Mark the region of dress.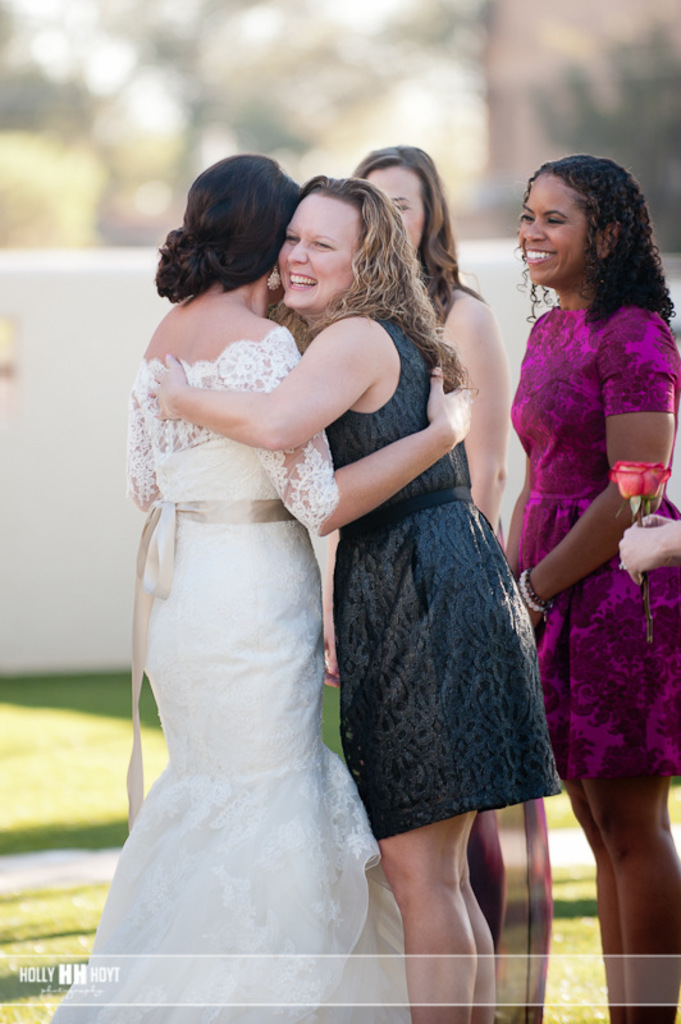
Region: {"left": 509, "top": 305, "right": 680, "bottom": 782}.
